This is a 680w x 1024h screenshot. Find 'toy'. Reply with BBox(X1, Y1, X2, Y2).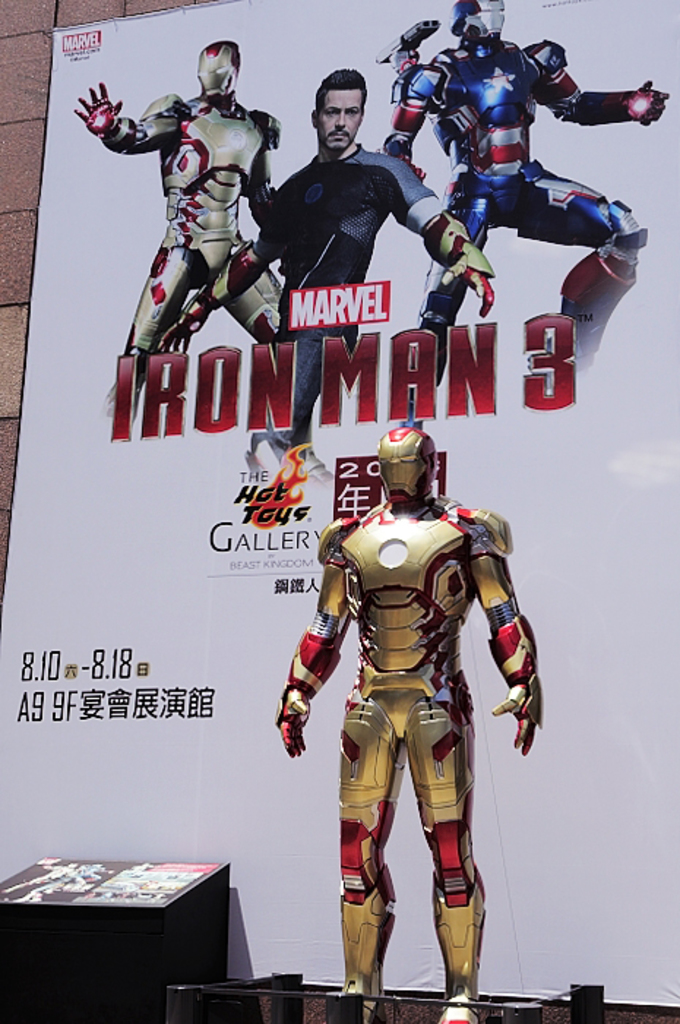
BBox(76, 37, 278, 417).
